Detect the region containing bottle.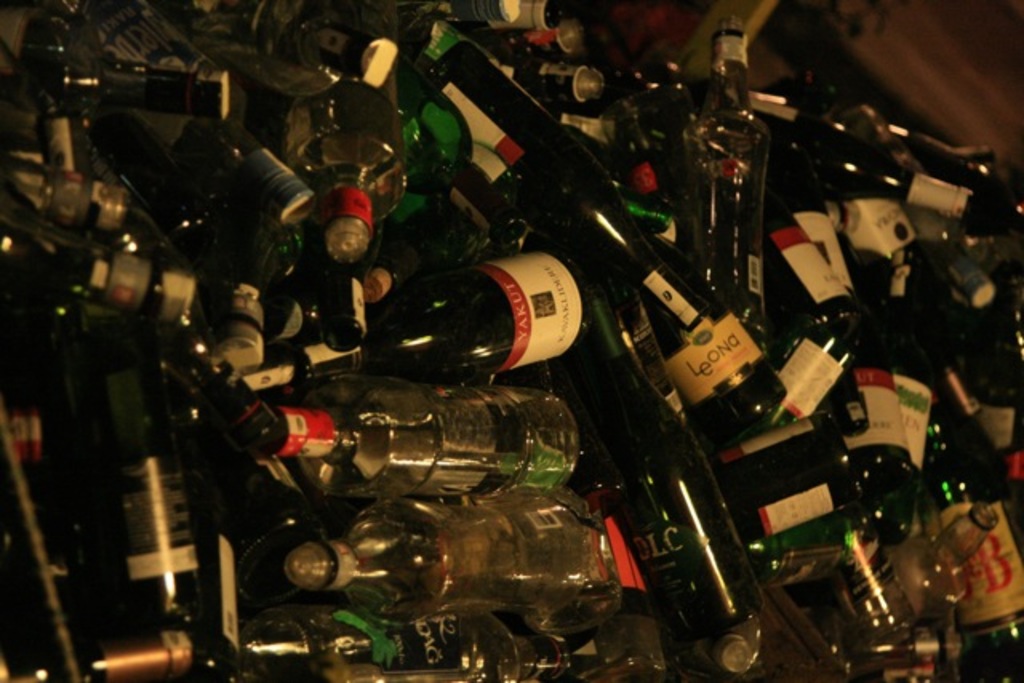
837, 496, 1006, 661.
